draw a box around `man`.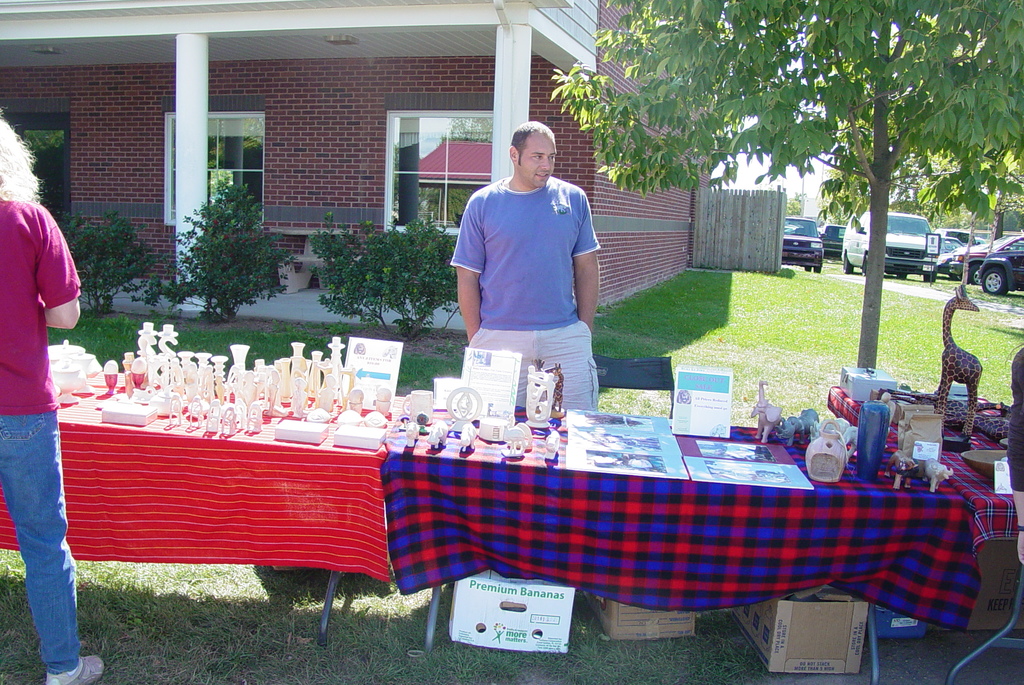
{"x1": 445, "y1": 115, "x2": 617, "y2": 431}.
